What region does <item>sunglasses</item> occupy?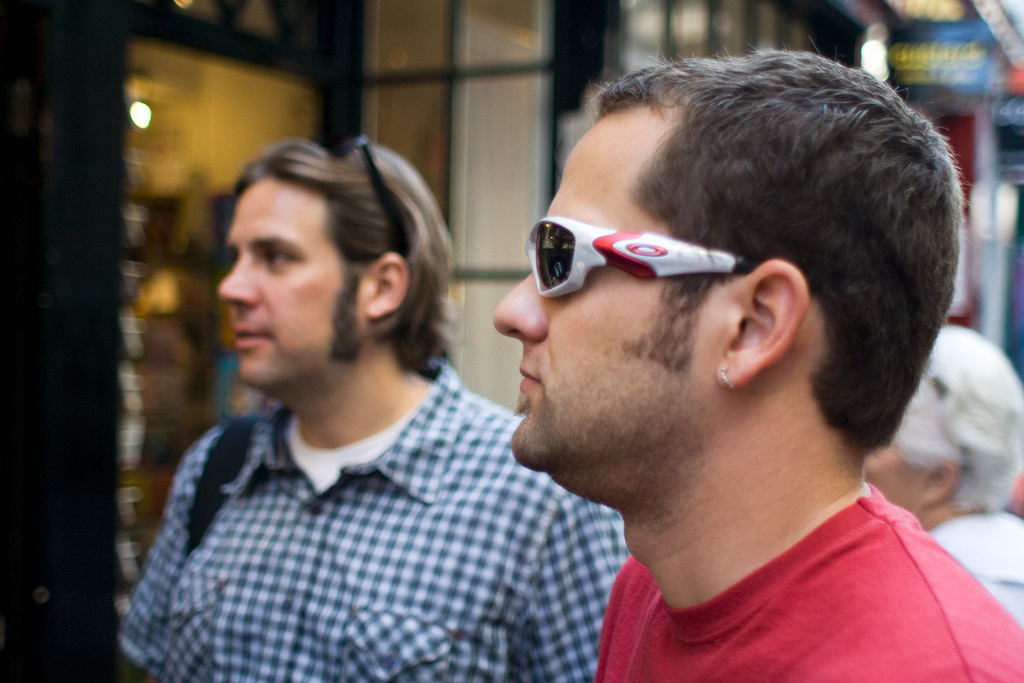
x1=320, y1=131, x2=405, y2=239.
